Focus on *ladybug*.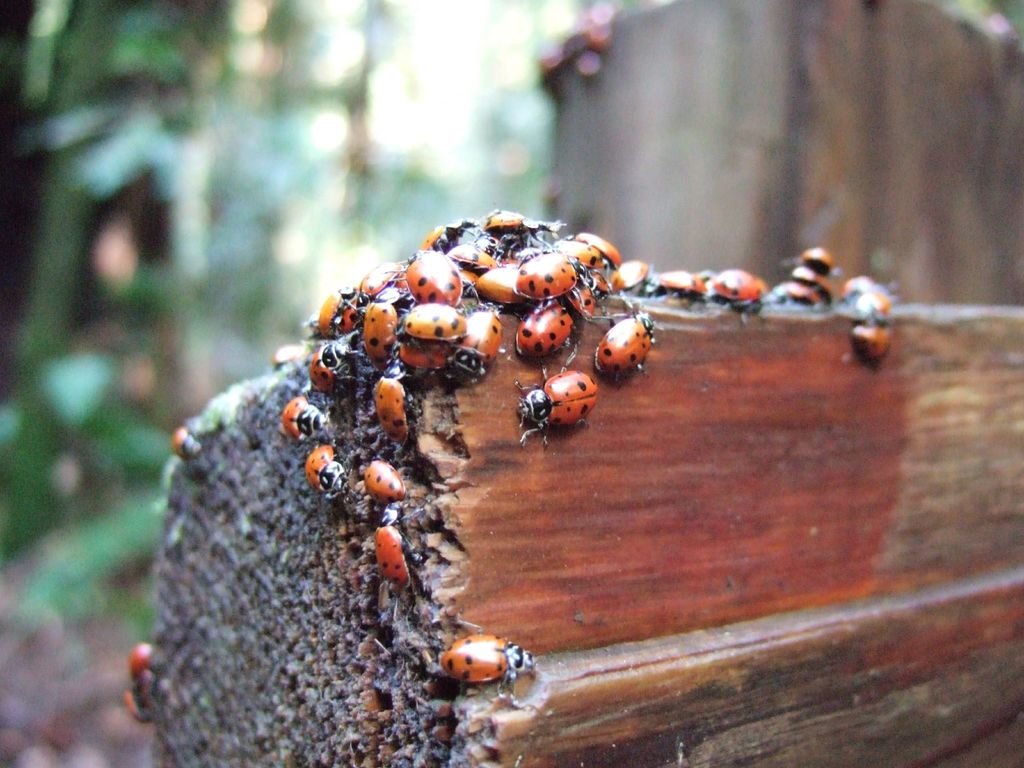
Focused at x1=276, y1=394, x2=334, y2=442.
